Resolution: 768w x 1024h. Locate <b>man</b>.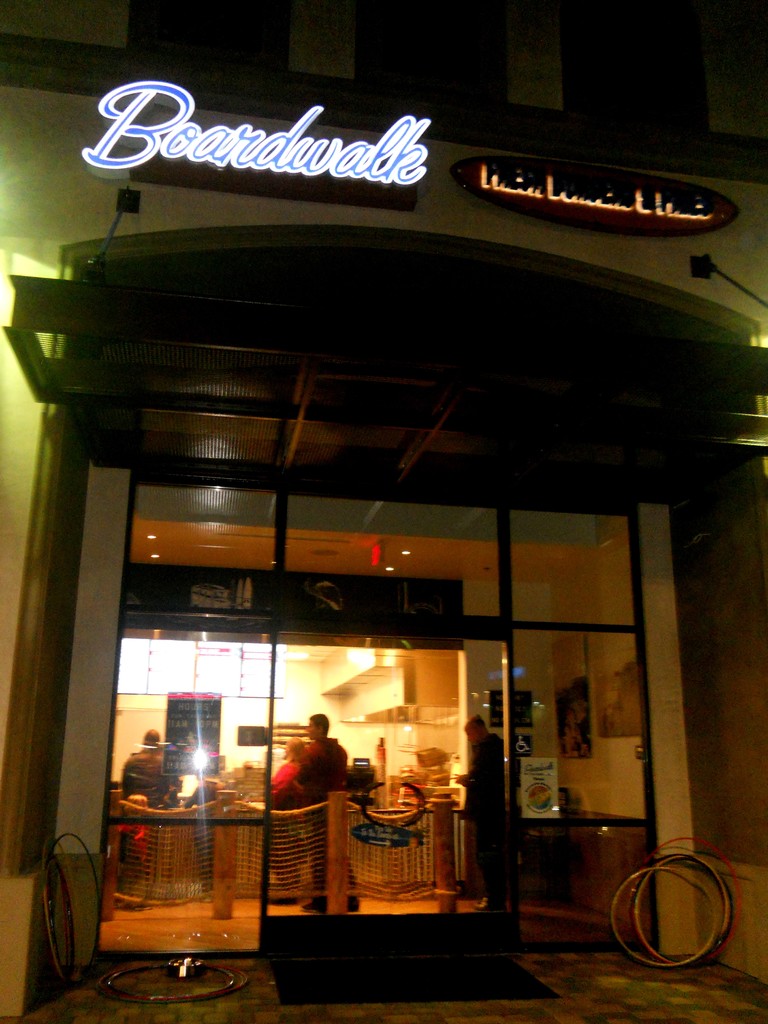
x1=457, y1=719, x2=511, y2=927.
